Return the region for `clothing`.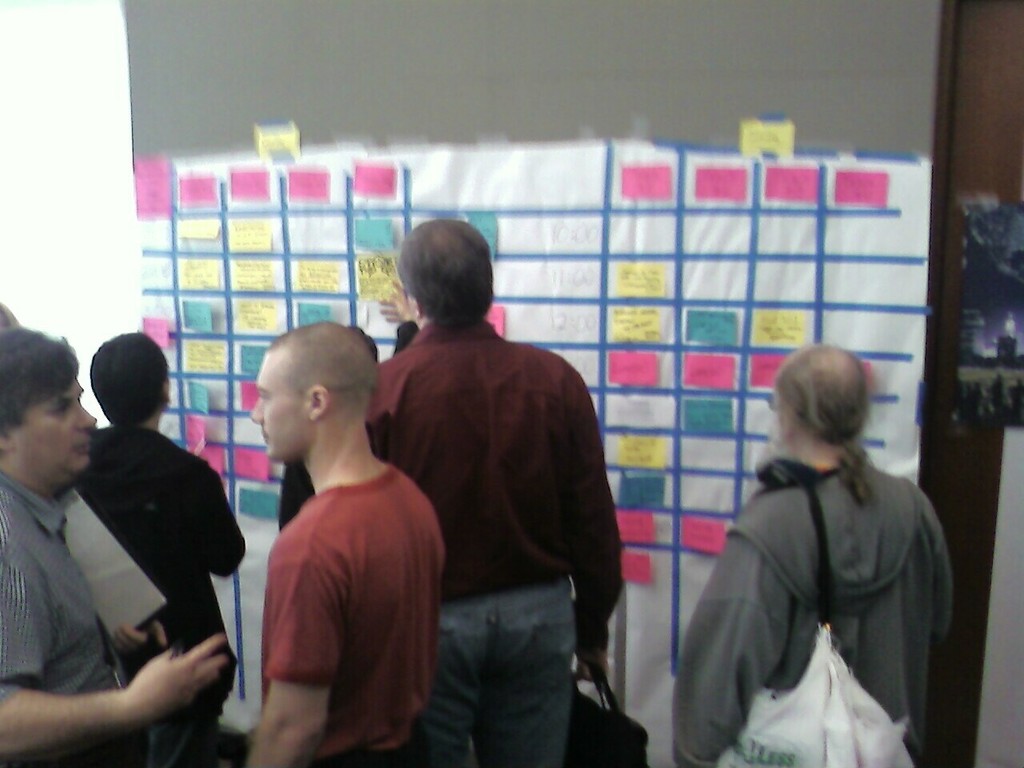
bbox=(668, 436, 968, 758).
